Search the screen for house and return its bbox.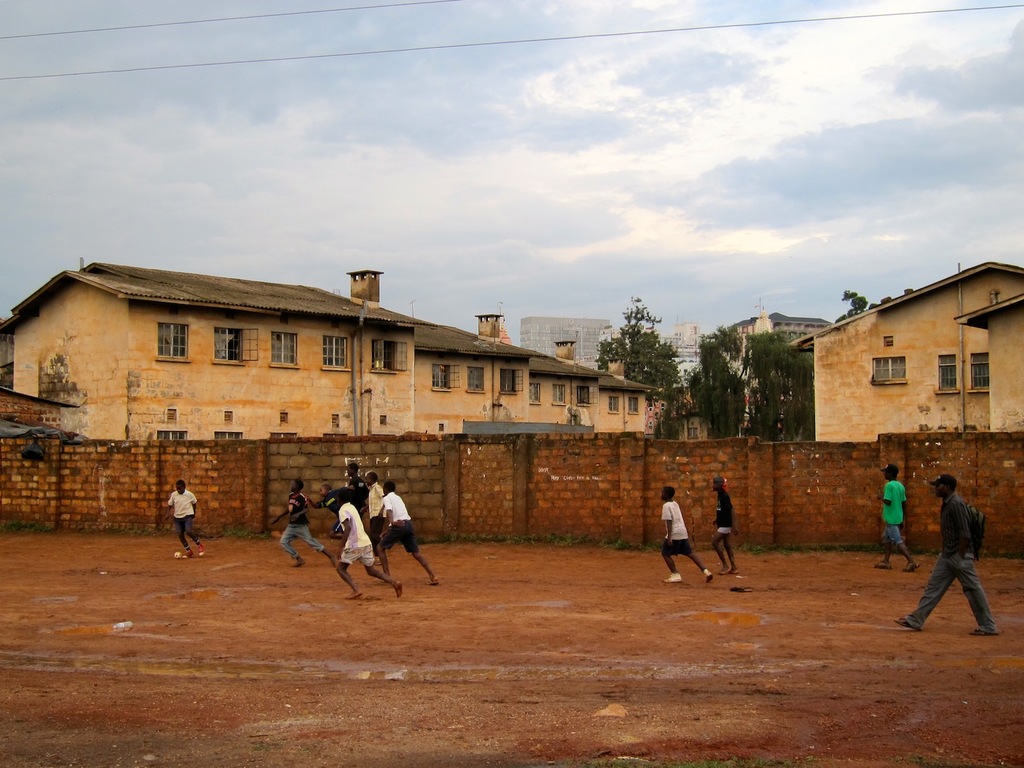
Found: detection(410, 306, 552, 441).
